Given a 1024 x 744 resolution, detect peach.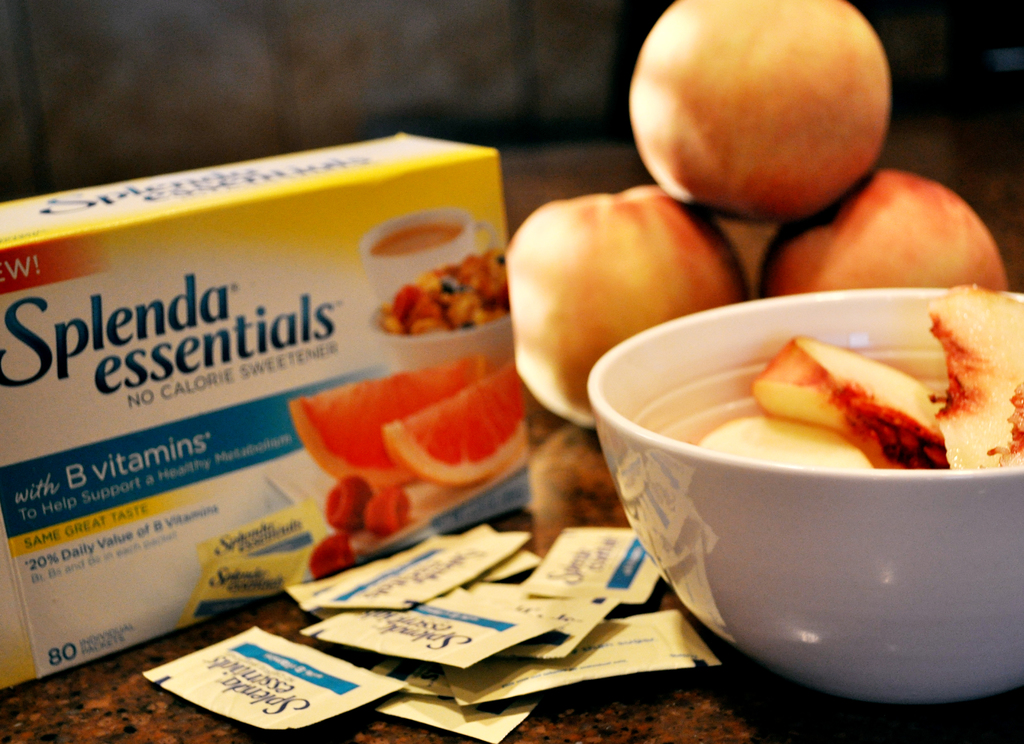
(929, 283, 1023, 470).
